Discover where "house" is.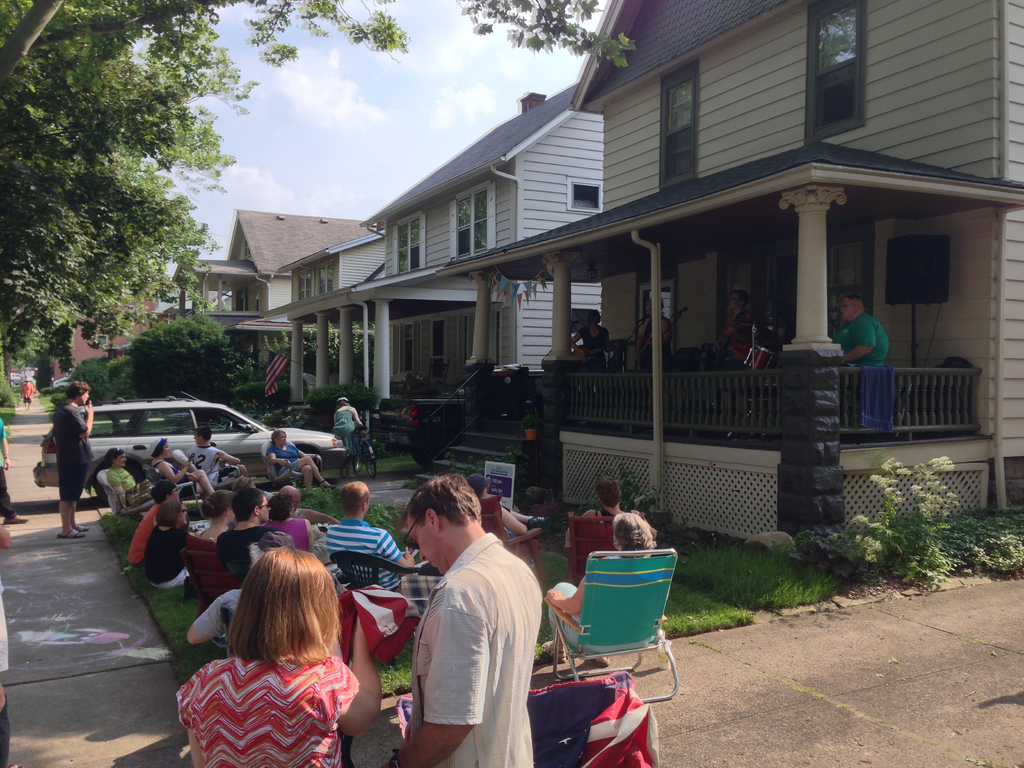
Discovered at detection(264, 226, 399, 403).
